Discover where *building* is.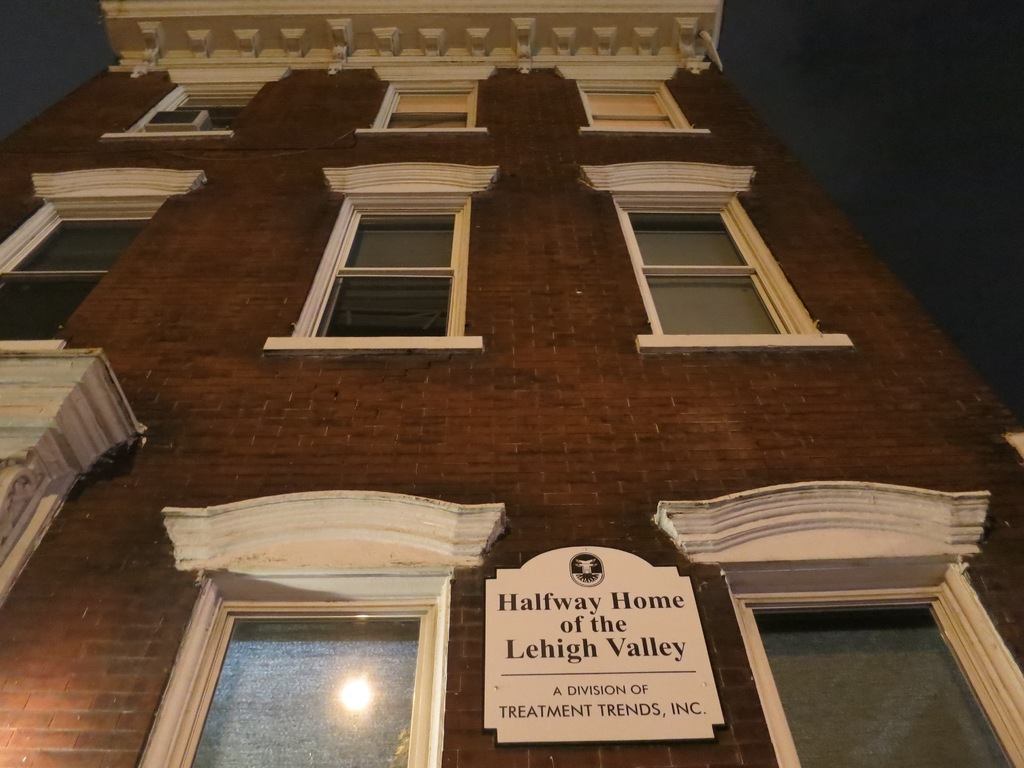
Discovered at x1=0 y1=0 x2=1023 y2=767.
